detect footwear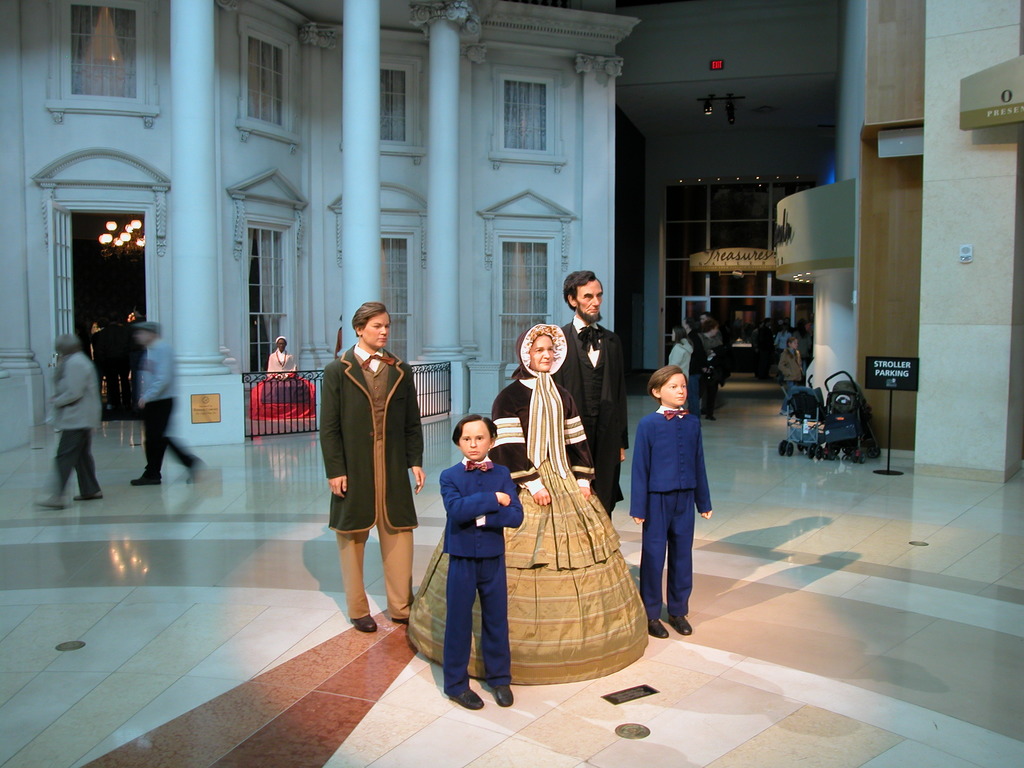
{"left": 34, "top": 495, "right": 62, "bottom": 508}
